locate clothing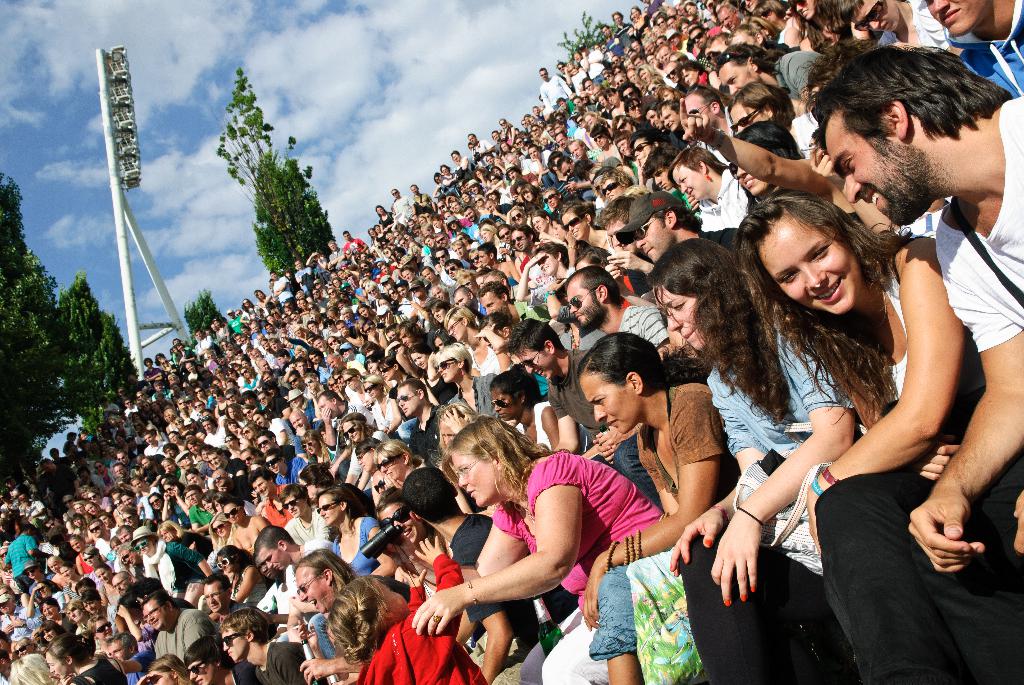
box(617, 305, 667, 351)
